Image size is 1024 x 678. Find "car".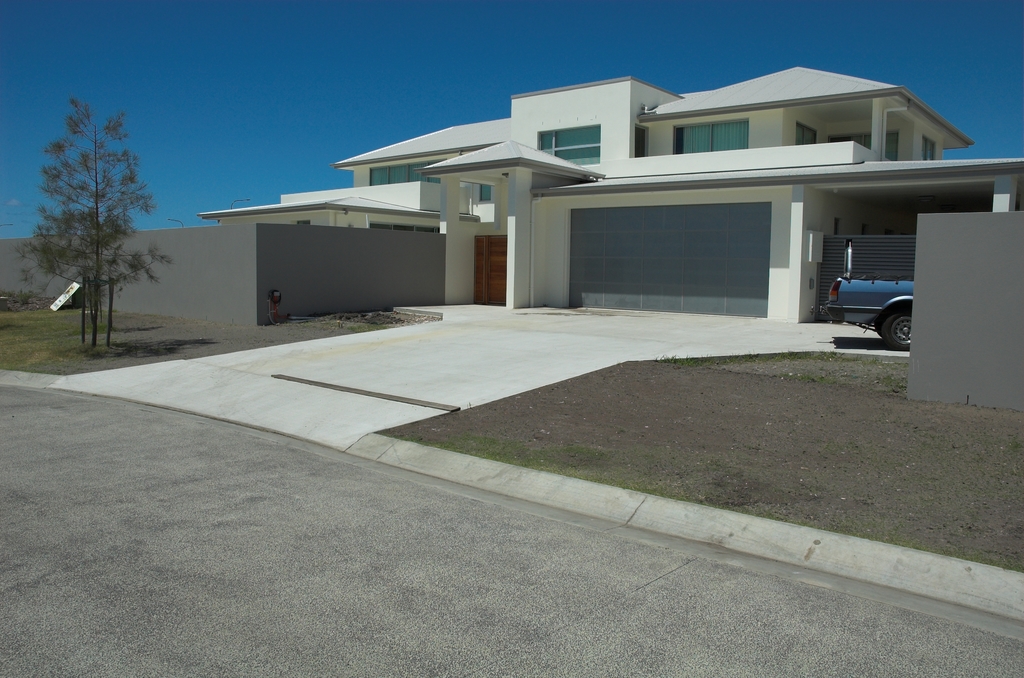
box(819, 268, 915, 351).
